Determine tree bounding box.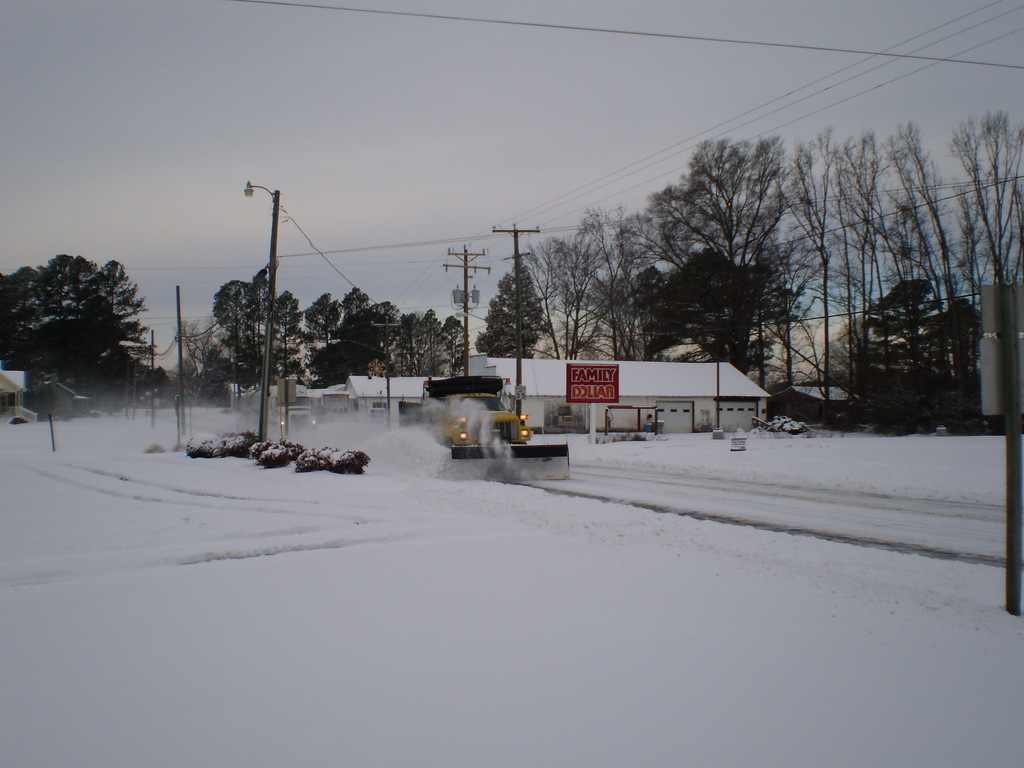
Determined: detection(337, 275, 375, 323).
